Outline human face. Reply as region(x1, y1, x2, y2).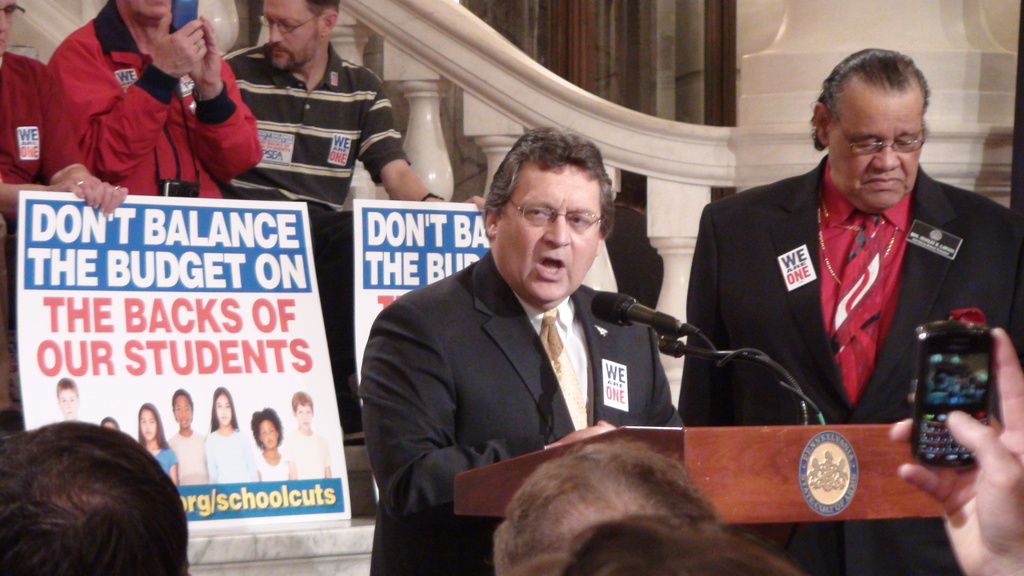
region(0, 0, 15, 53).
